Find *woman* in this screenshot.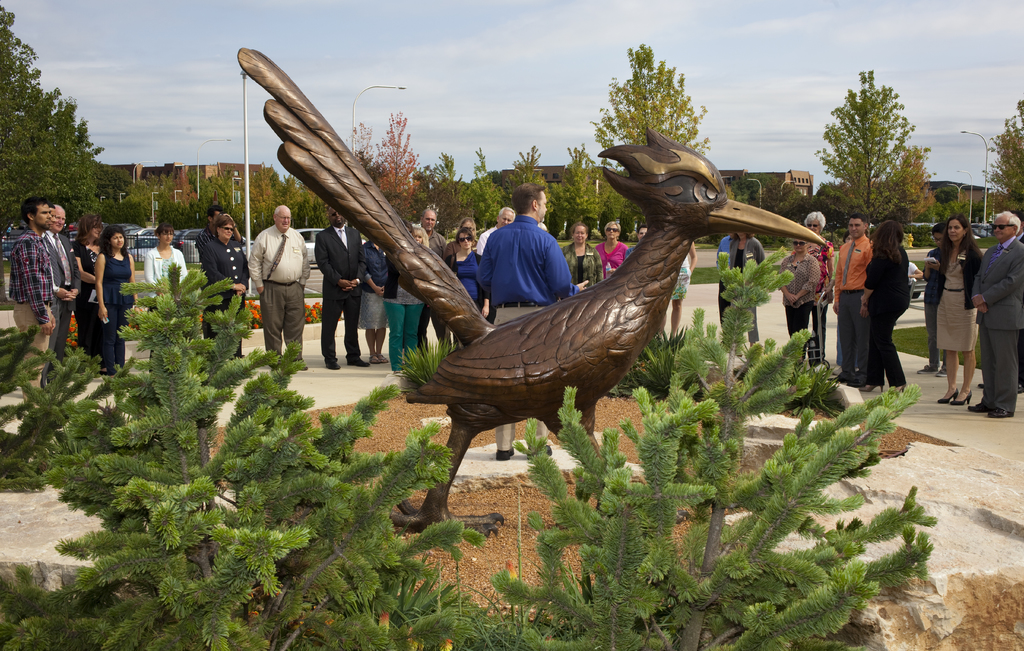
The bounding box for *woman* is [97,225,140,374].
